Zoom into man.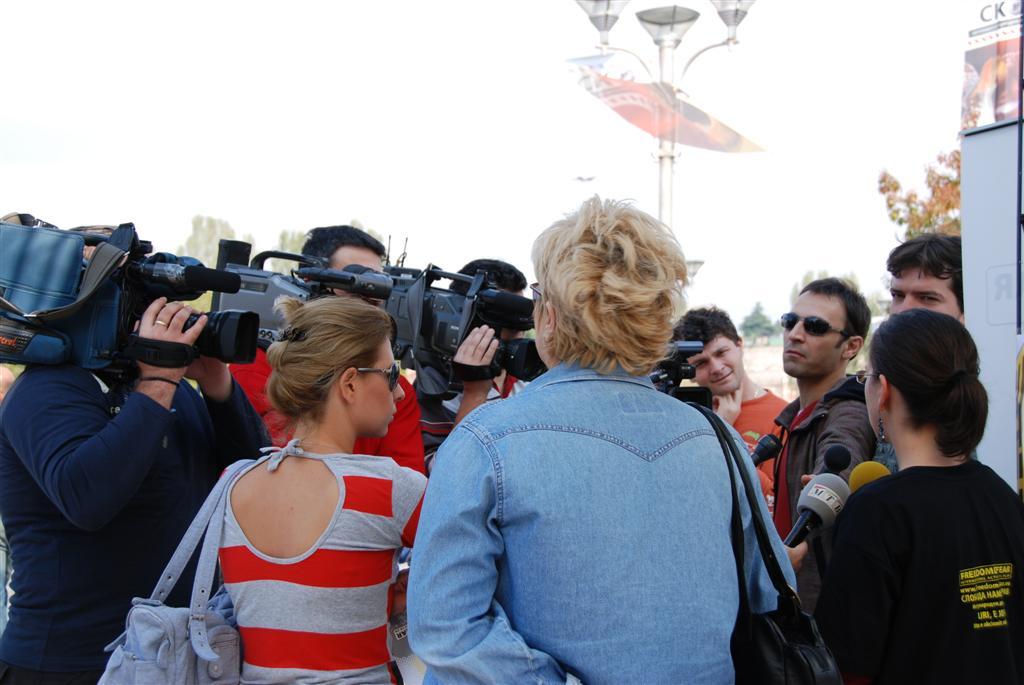
Zoom target: (412, 259, 562, 571).
